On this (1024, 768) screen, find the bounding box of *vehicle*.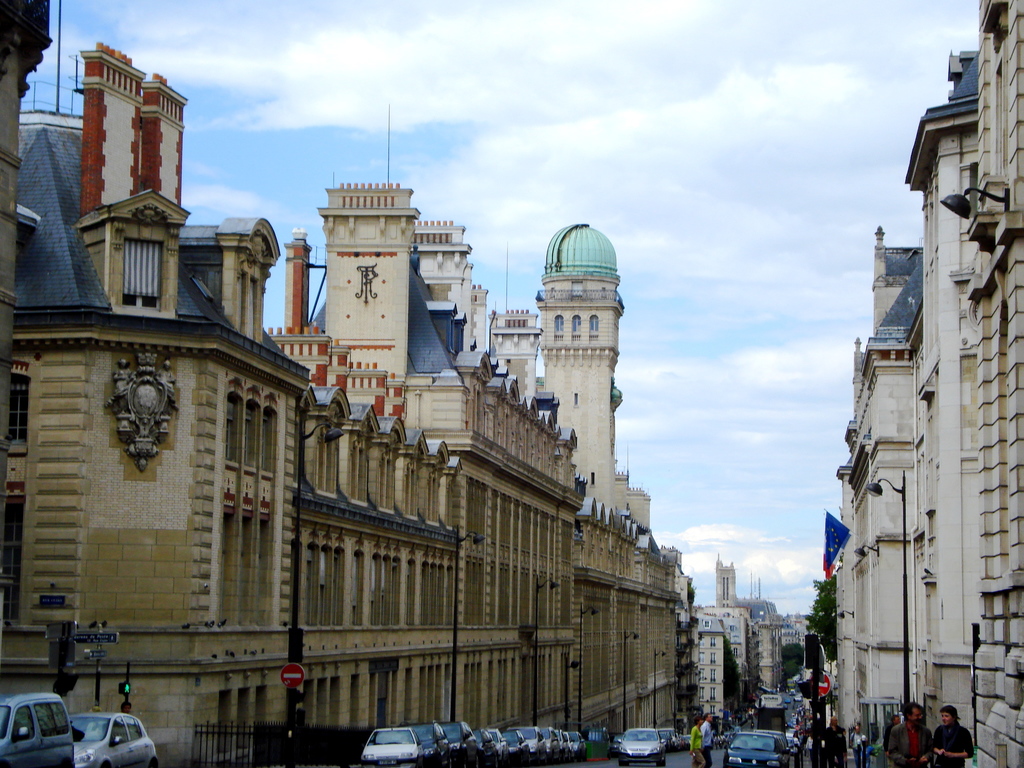
Bounding box: <box>488,724,512,767</box>.
